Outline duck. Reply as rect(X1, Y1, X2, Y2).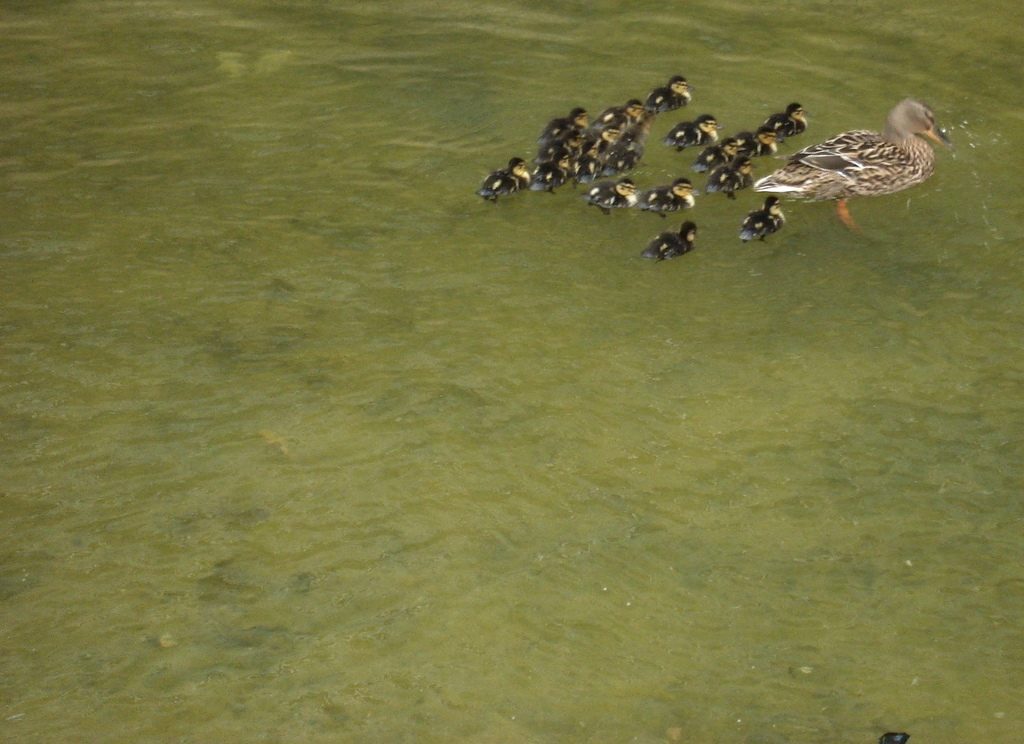
rect(737, 192, 792, 248).
